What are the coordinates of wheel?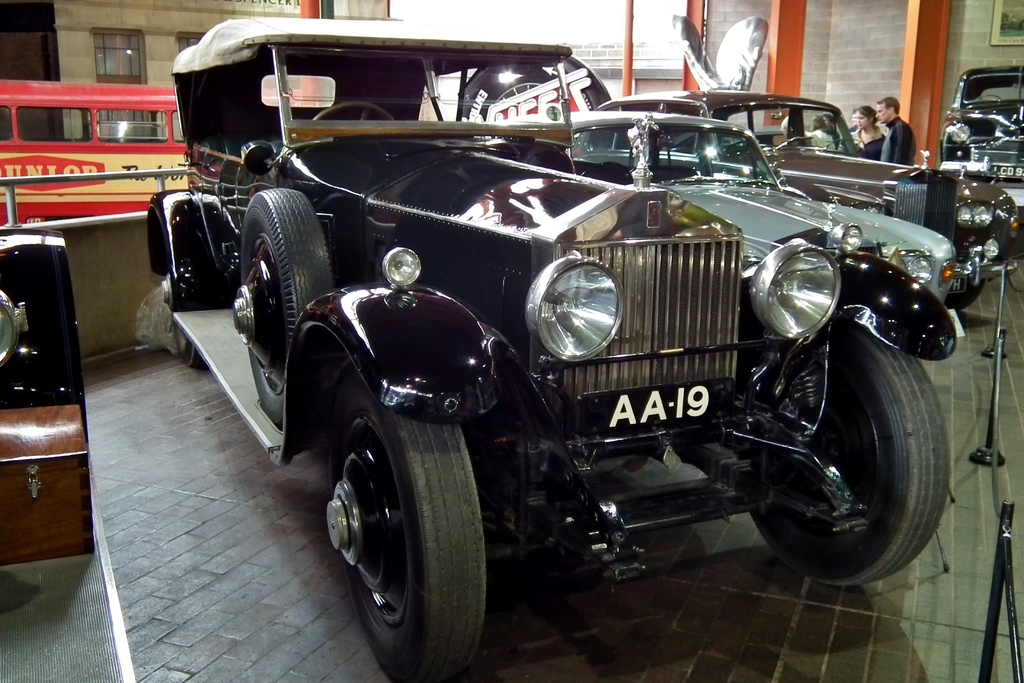
<bbox>235, 188, 333, 427</bbox>.
